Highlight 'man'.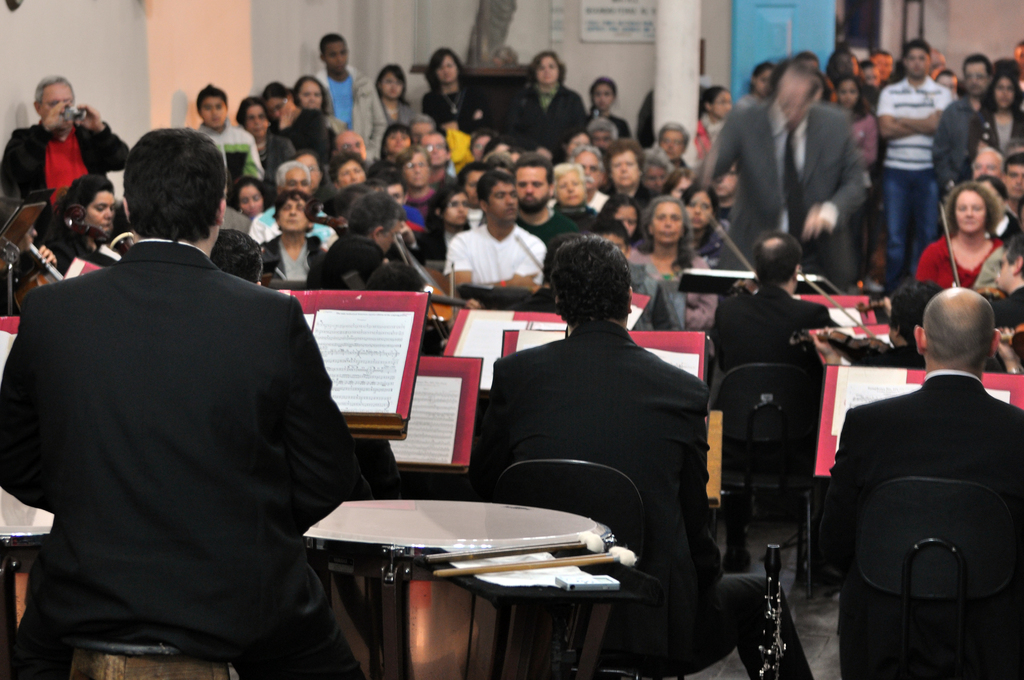
Highlighted region: 931 55 995 202.
